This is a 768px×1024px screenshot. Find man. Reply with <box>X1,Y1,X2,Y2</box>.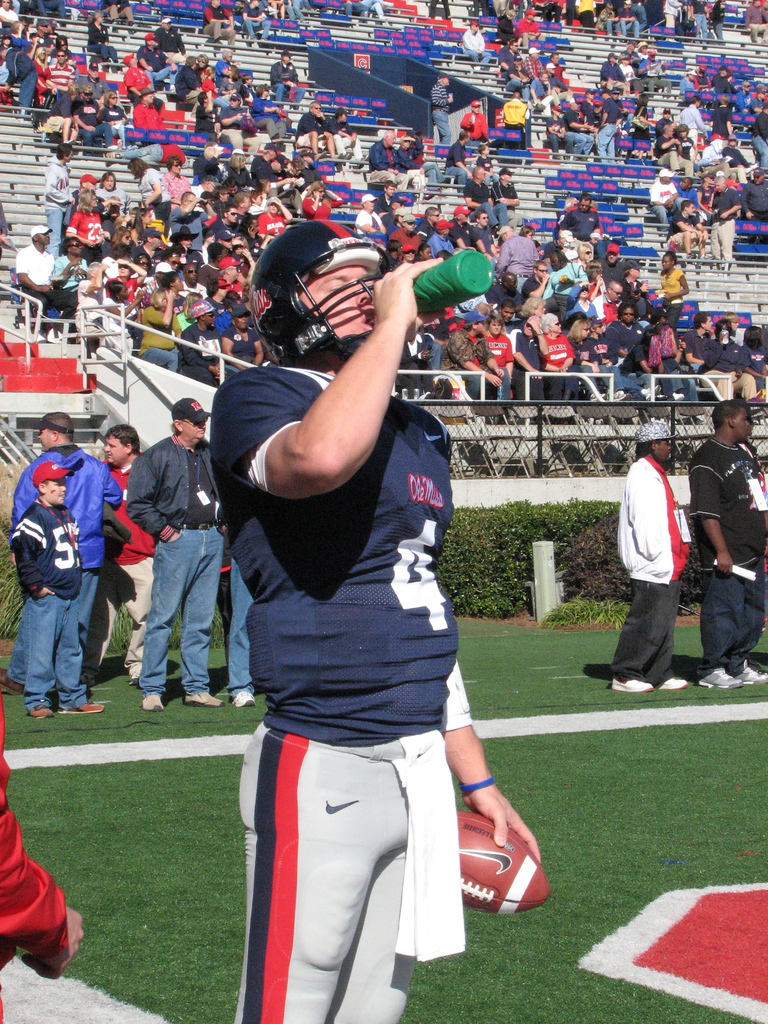
<box>508,77,527,102</box>.
